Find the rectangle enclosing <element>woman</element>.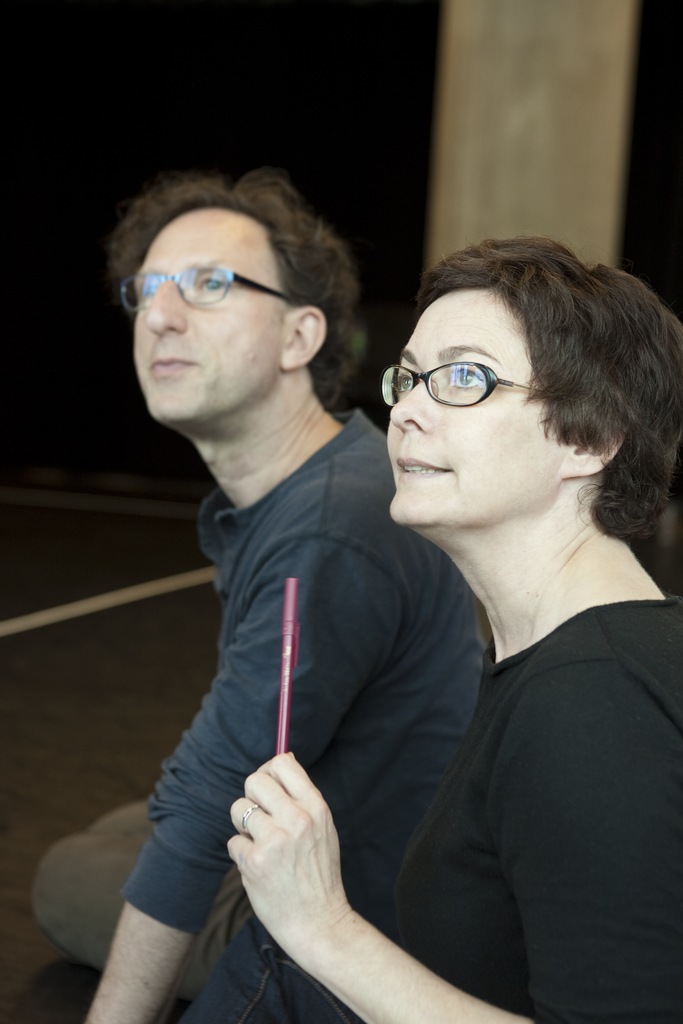
pyautogui.locateOnScreen(177, 238, 682, 1023).
